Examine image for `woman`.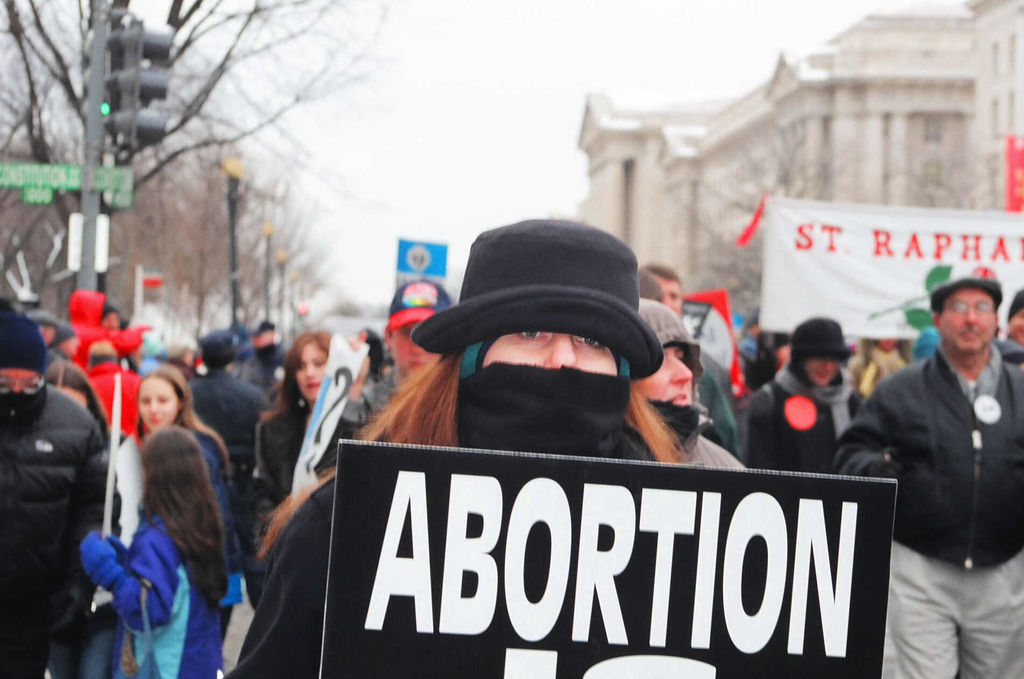
Examination result: pyautogui.locateOnScreen(223, 218, 703, 678).
